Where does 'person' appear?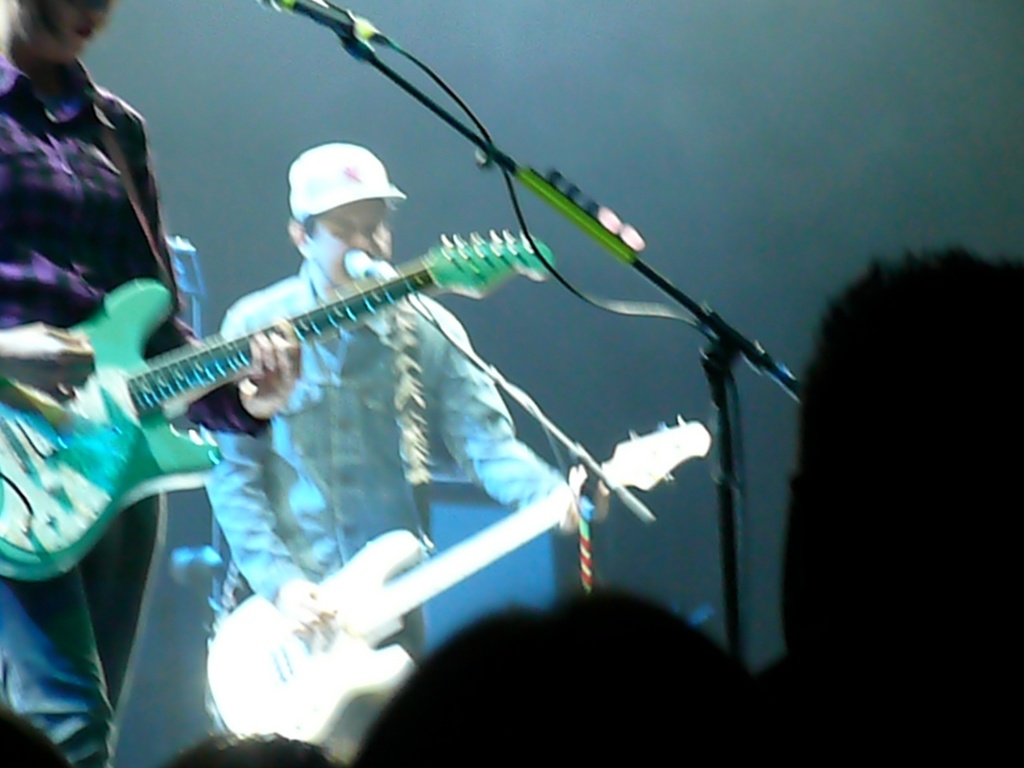
Appears at [x1=644, y1=246, x2=1023, y2=767].
